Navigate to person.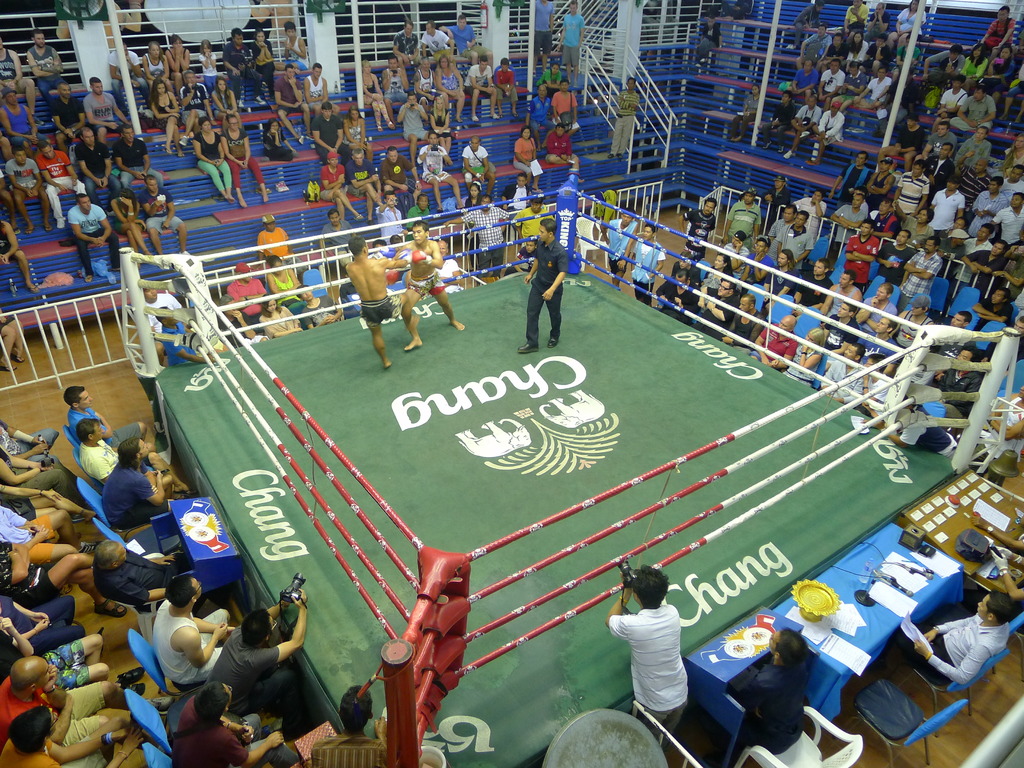
Navigation target: [97,435,179,533].
